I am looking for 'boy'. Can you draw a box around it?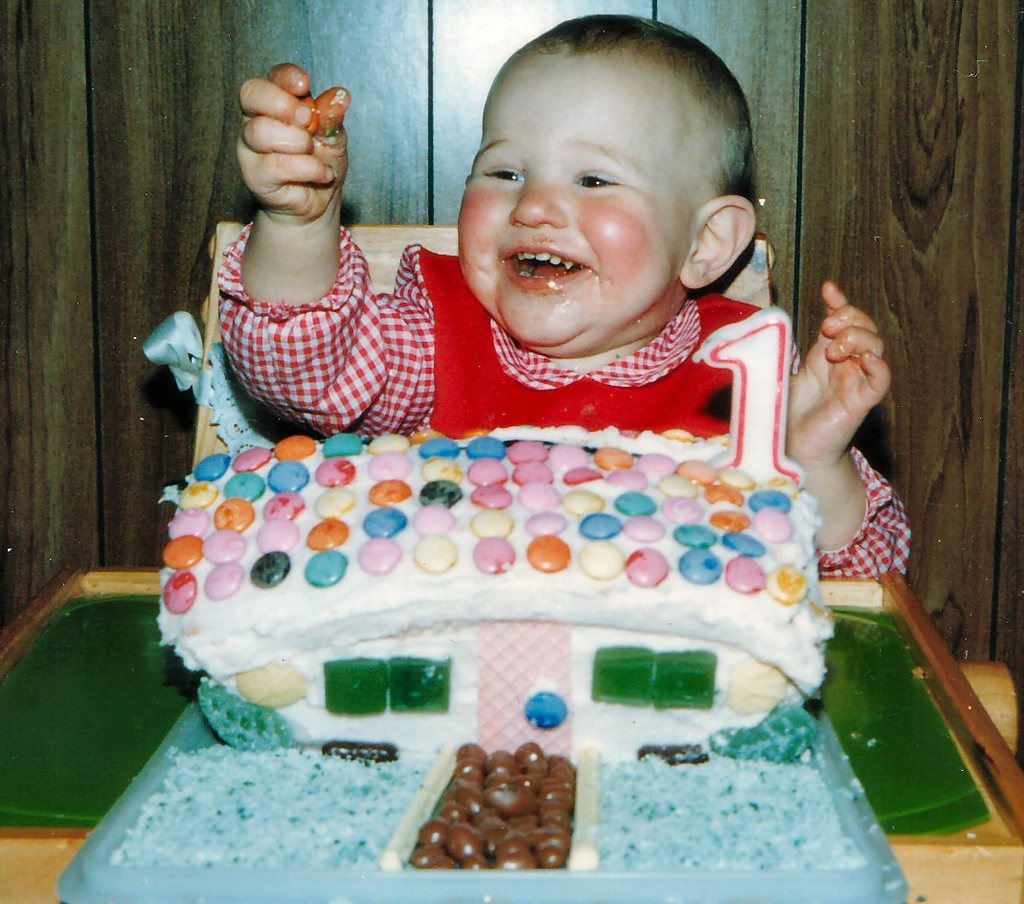
Sure, the bounding box is Rect(213, 11, 909, 584).
